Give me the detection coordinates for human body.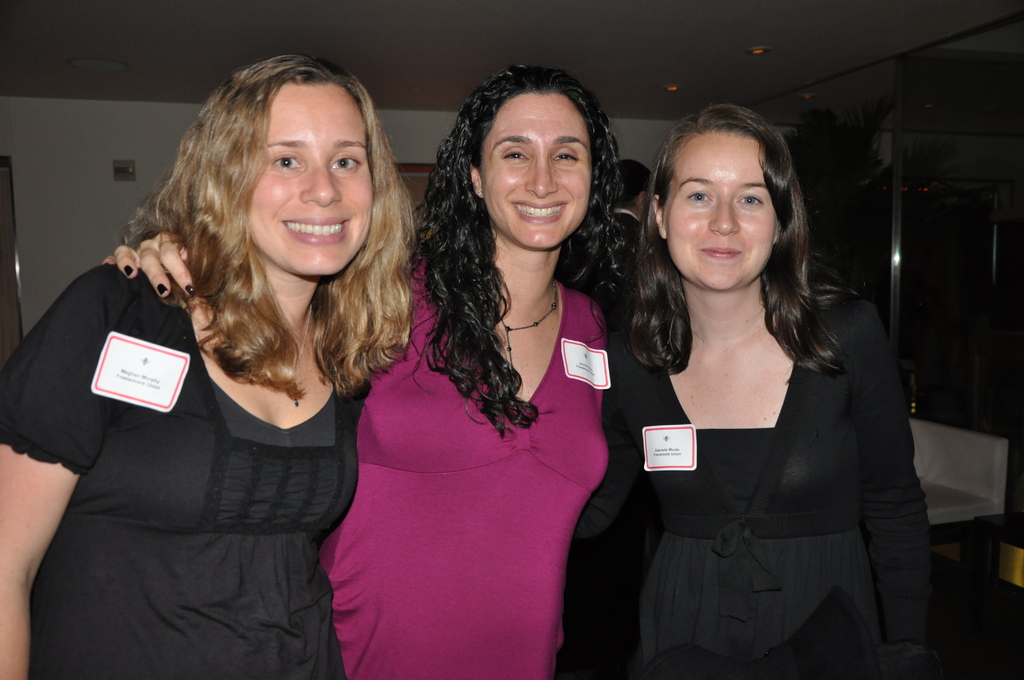
box(0, 51, 416, 679).
